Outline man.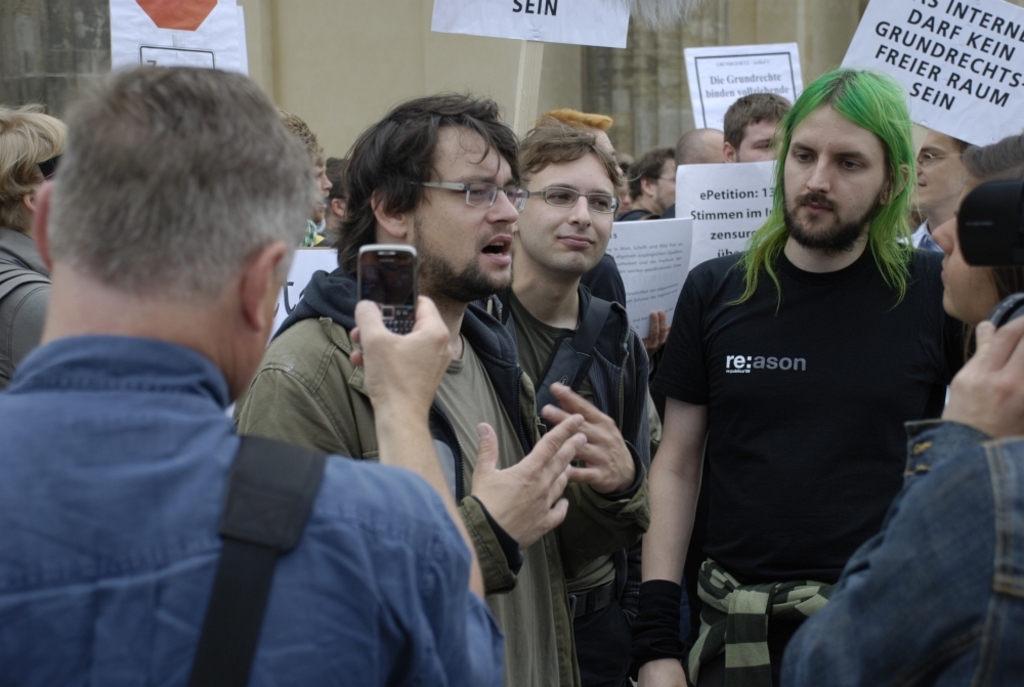
Outline: [left=464, top=118, right=657, bottom=686].
